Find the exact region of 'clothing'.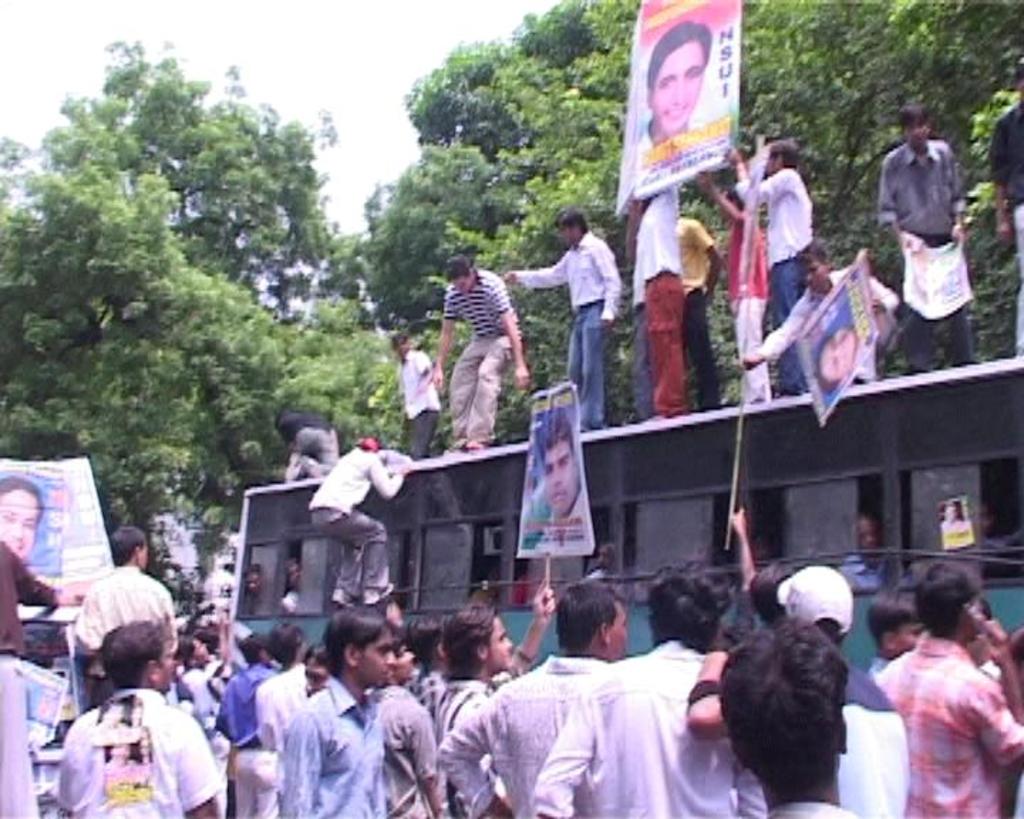
Exact region: x1=293, y1=444, x2=404, y2=606.
